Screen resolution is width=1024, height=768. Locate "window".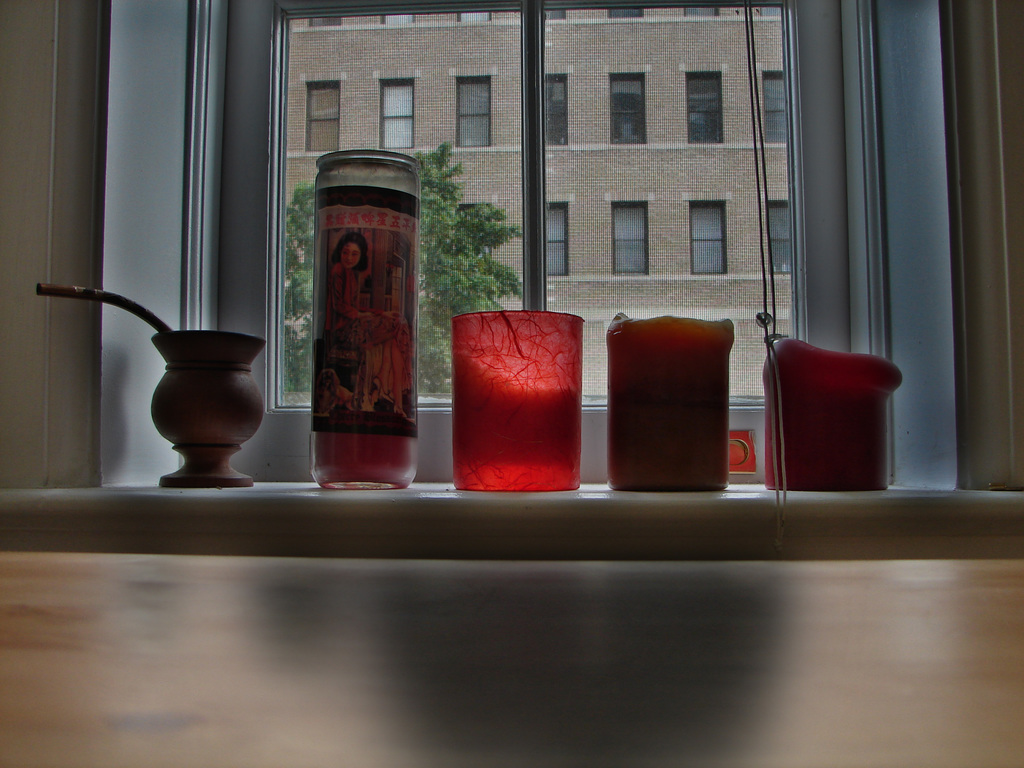
(x1=378, y1=80, x2=412, y2=147).
